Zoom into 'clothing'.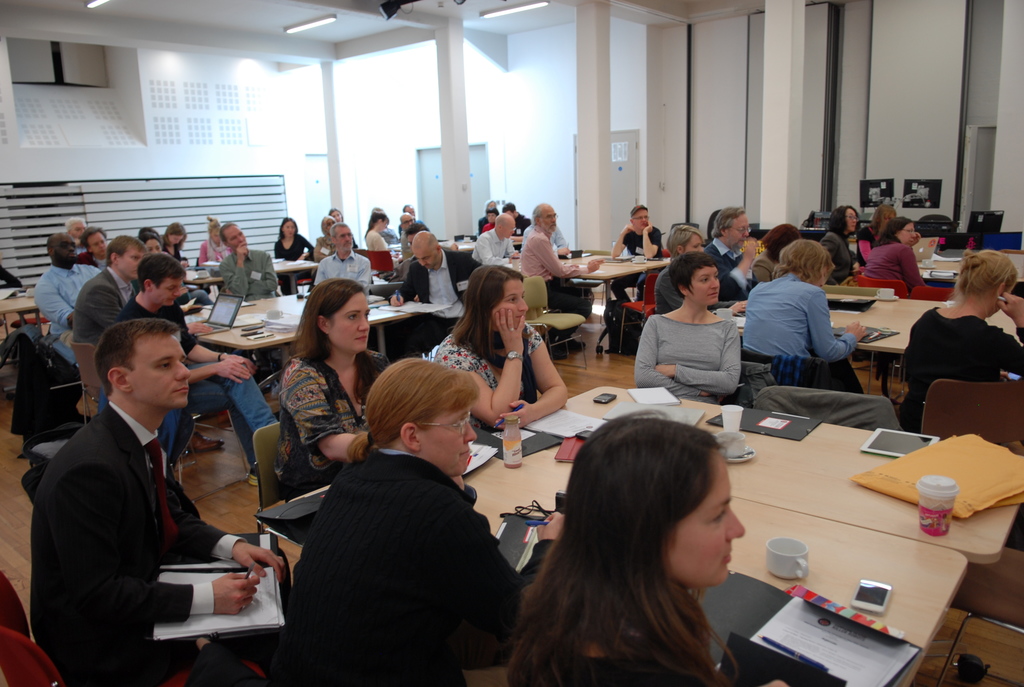
Zoom target: l=273, t=235, r=318, b=288.
